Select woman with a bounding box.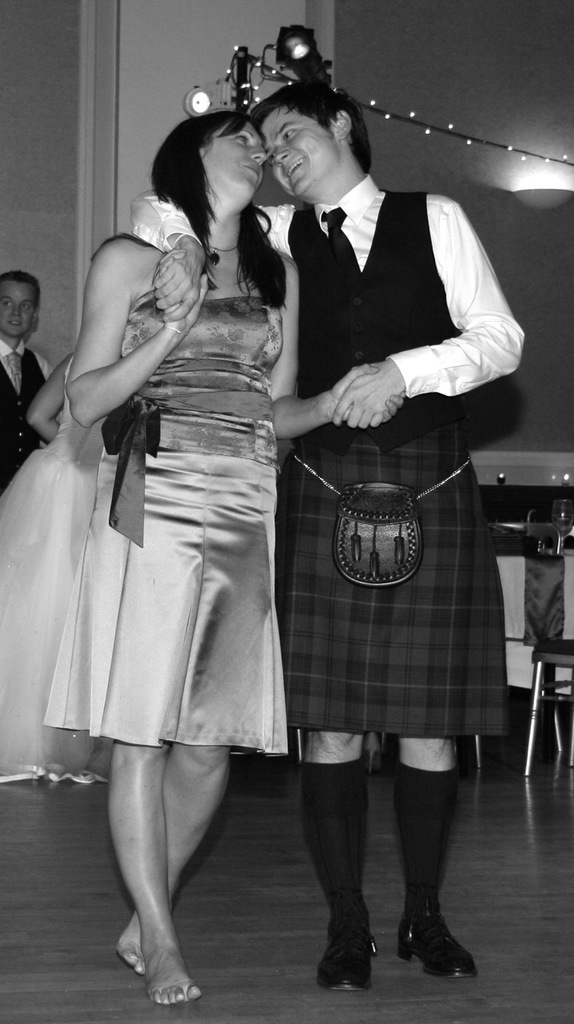
detection(25, 119, 326, 893).
